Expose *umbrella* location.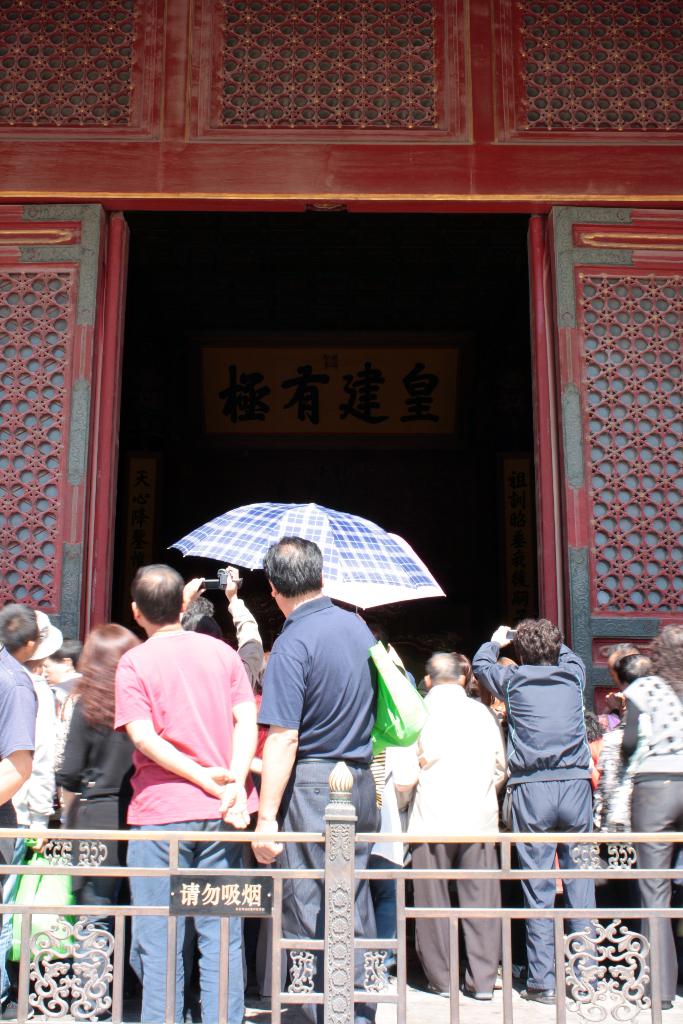
Exposed at select_region(168, 502, 432, 582).
